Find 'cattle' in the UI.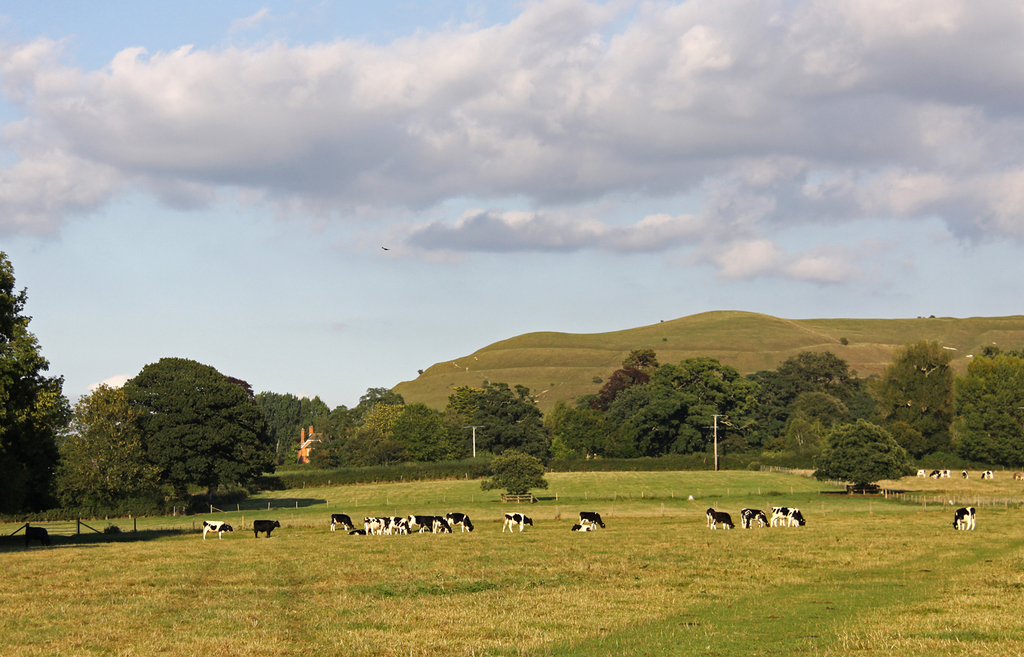
UI element at 932 468 943 481.
